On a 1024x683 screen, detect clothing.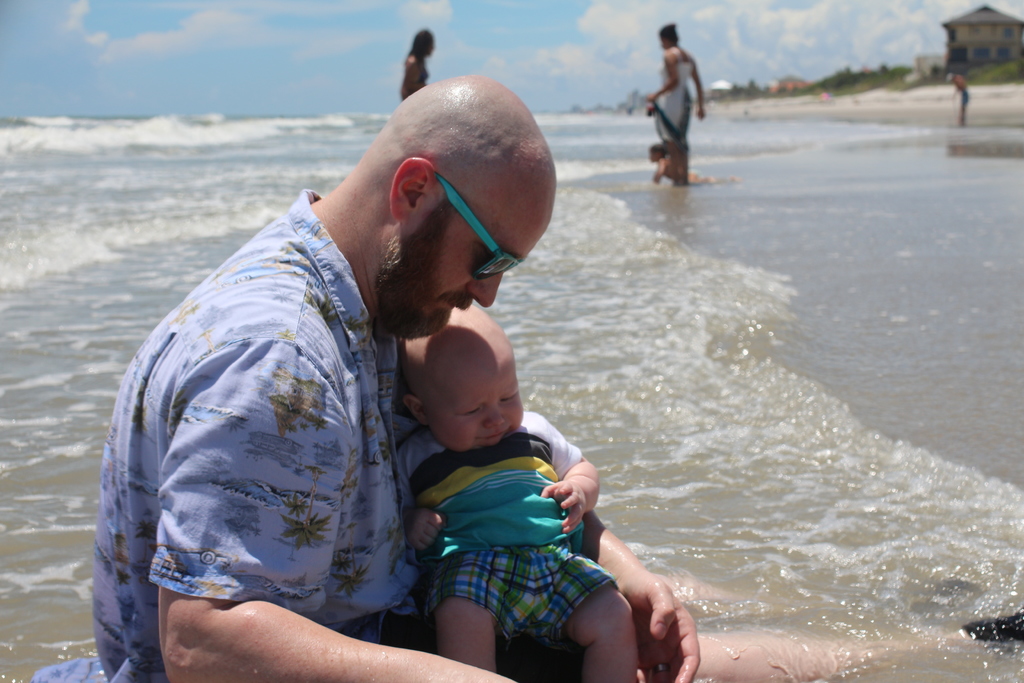
[658,45,693,154].
